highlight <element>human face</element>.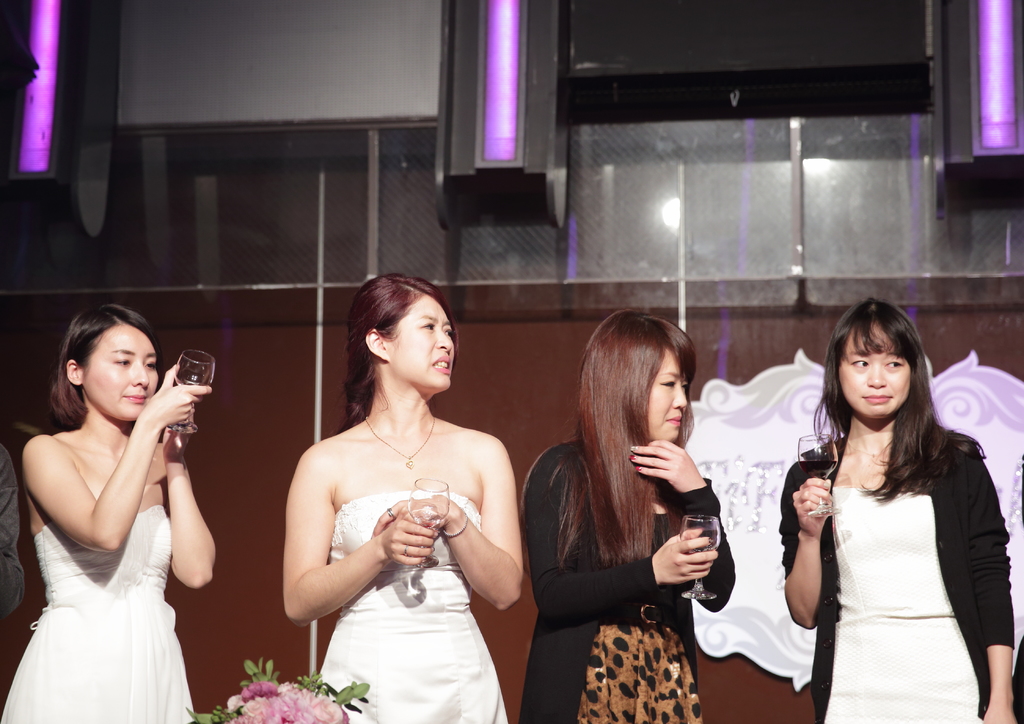
Highlighted region: rect(391, 293, 457, 390).
